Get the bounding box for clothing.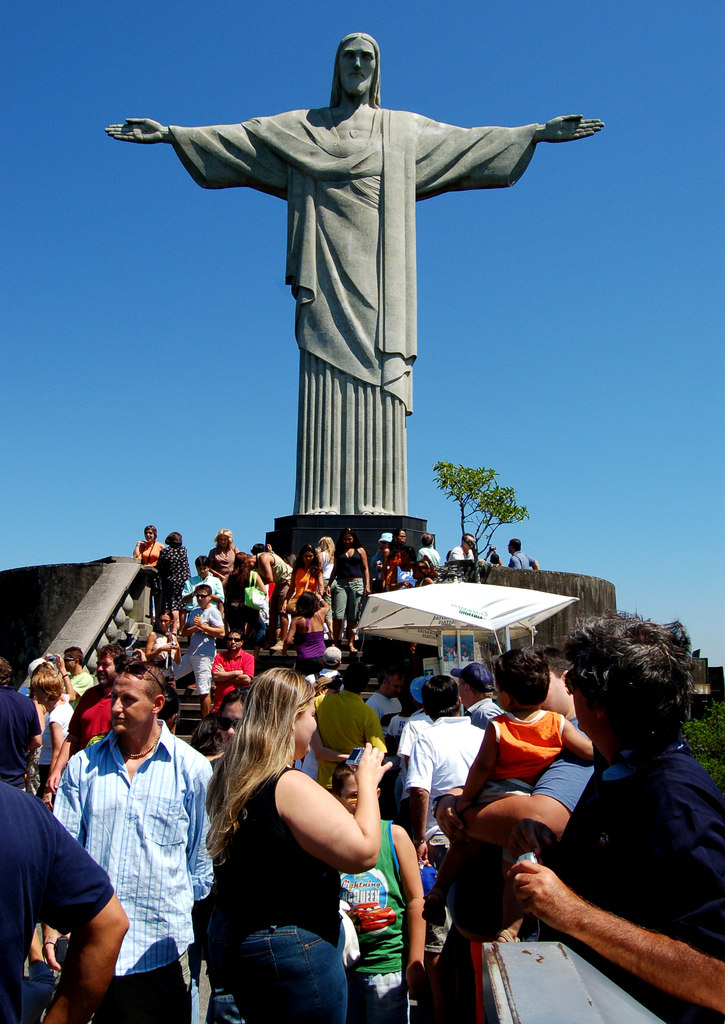
select_region(402, 547, 431, 584).
